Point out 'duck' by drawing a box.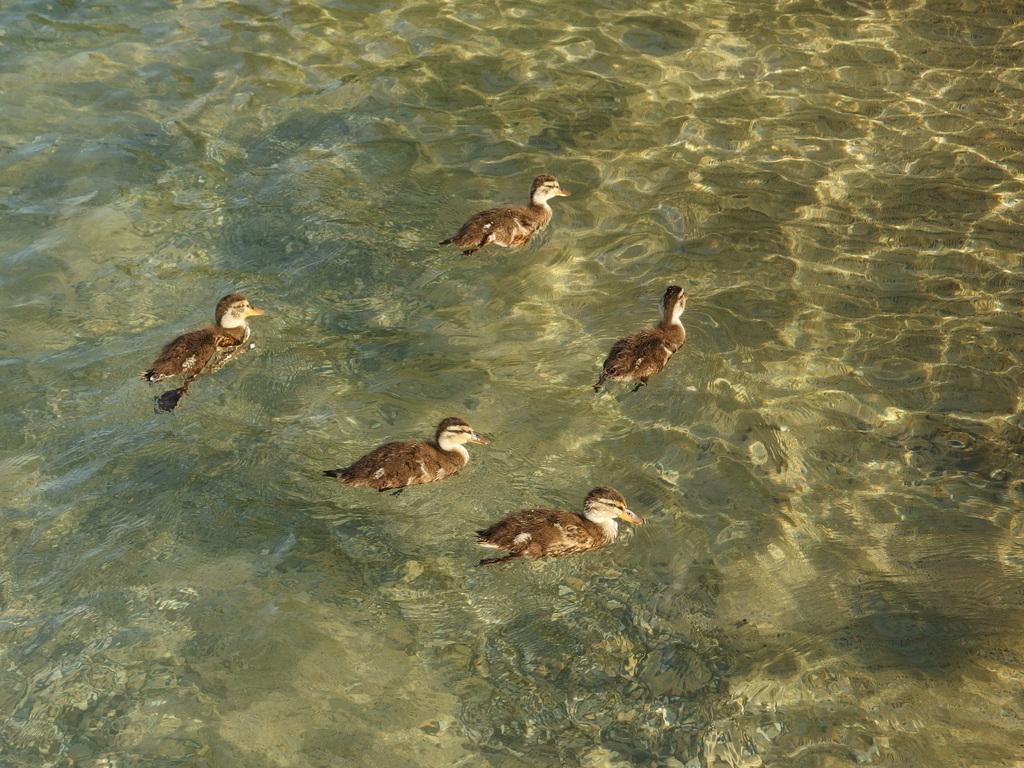
crop(470, 483, 641, 579).
